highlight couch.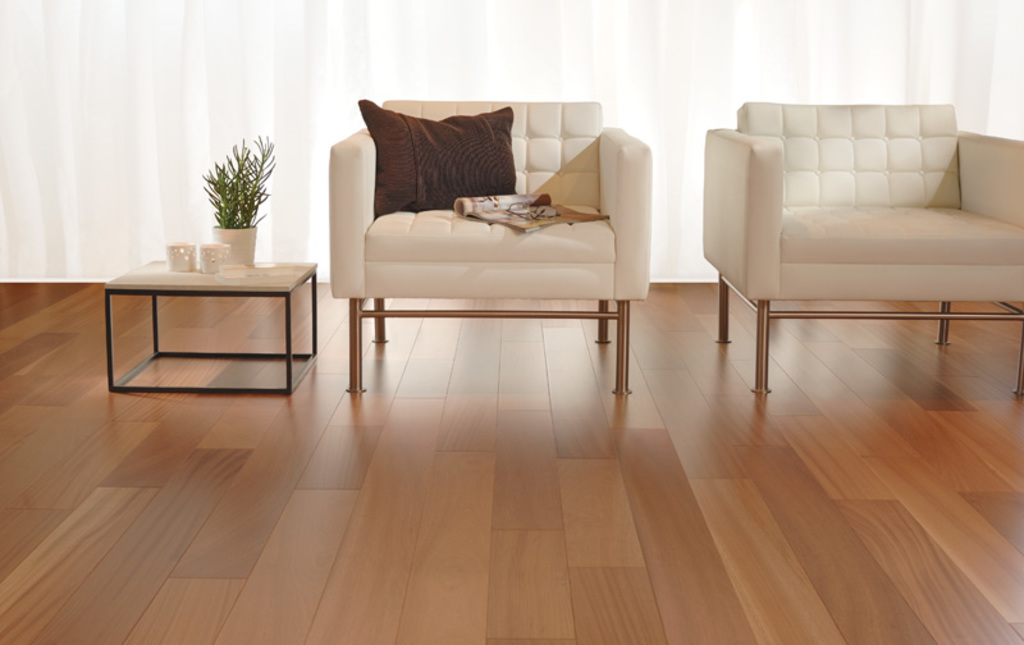
Highlighted region: <box>694,93,1023,397</box>.
